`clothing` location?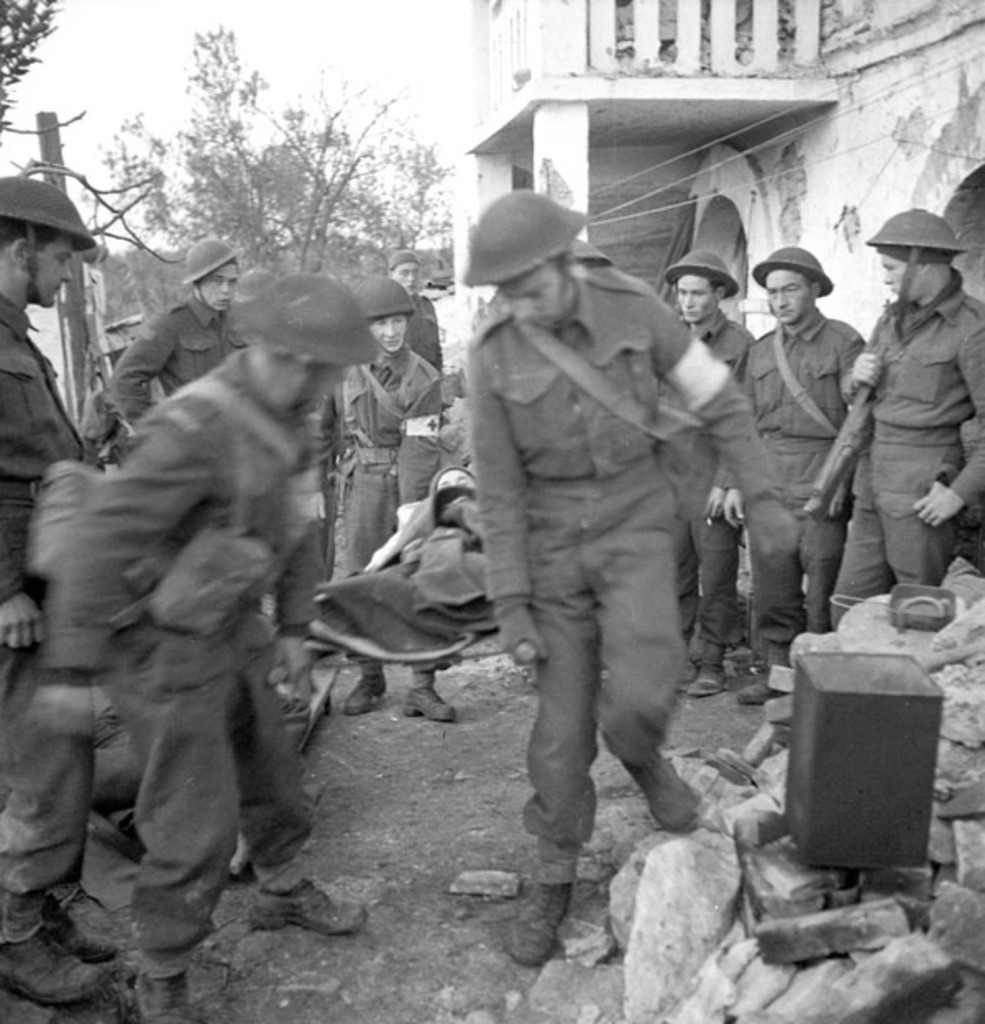
<box>337,345,455,579</box>
